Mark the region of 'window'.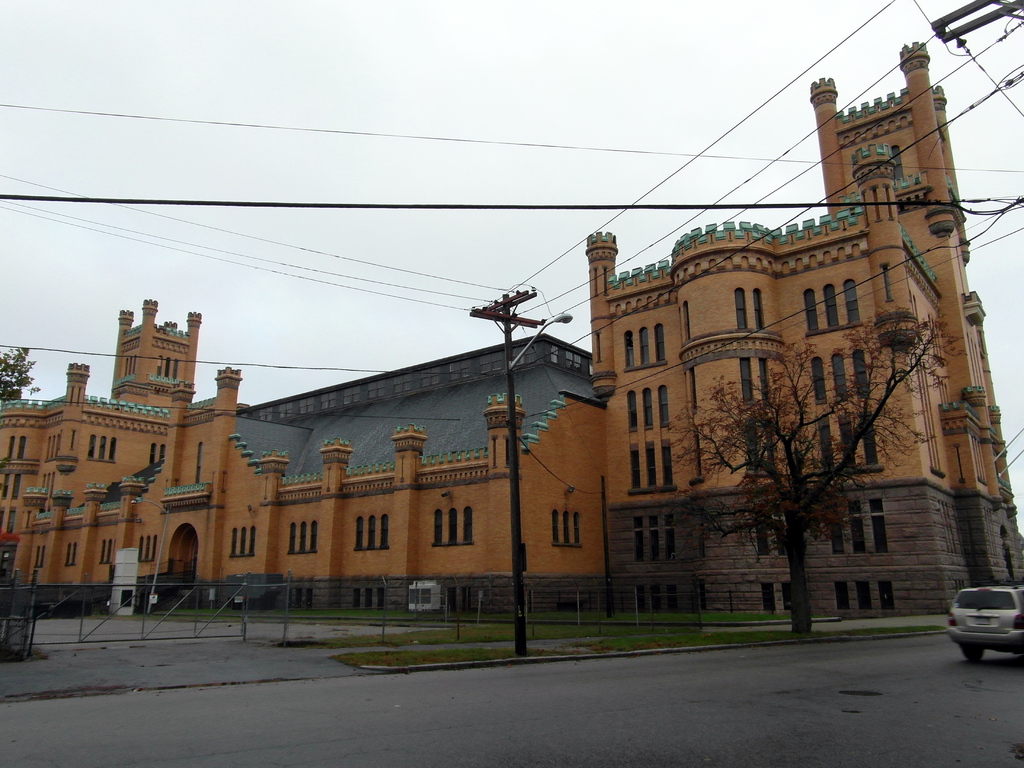
Region: bbox(781, 584, 796, 611).
